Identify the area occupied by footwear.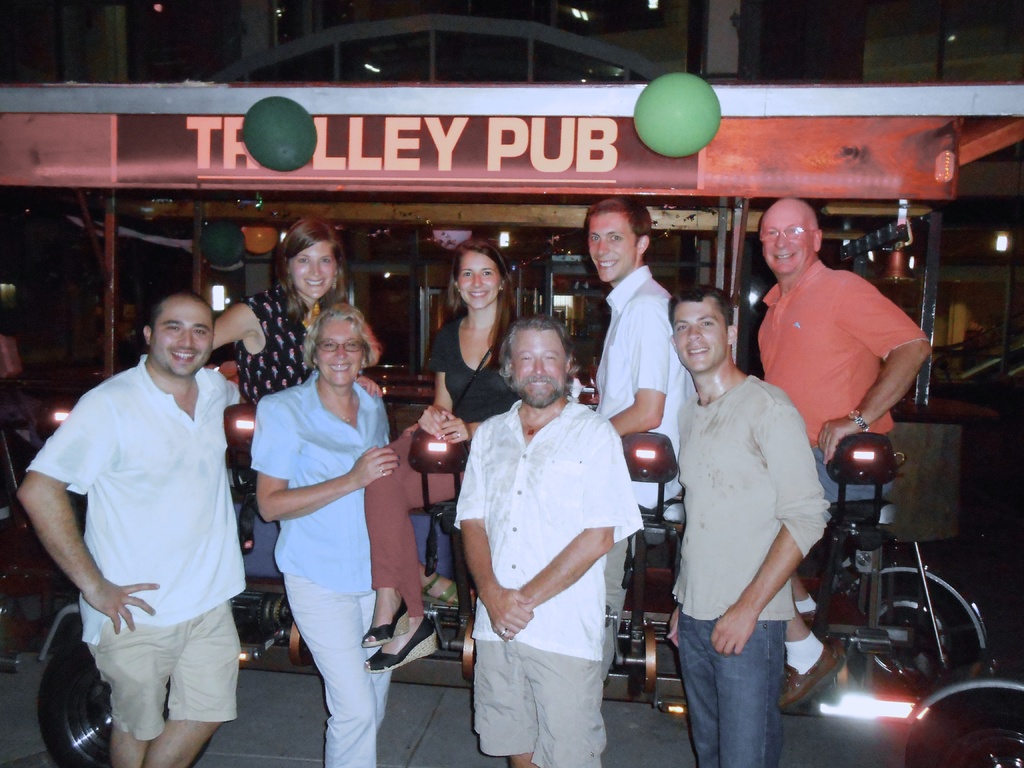
Area: locate(364, 616, 438, 671).
